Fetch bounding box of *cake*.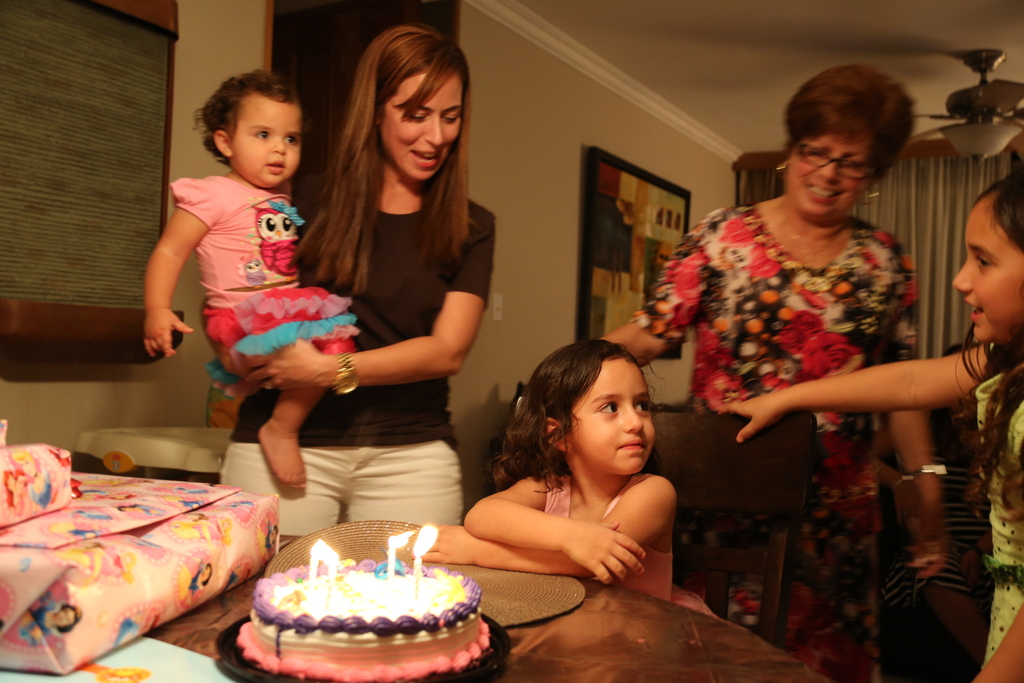
Bbox: [x1=230, y1=554, x2=493, y2=675].
